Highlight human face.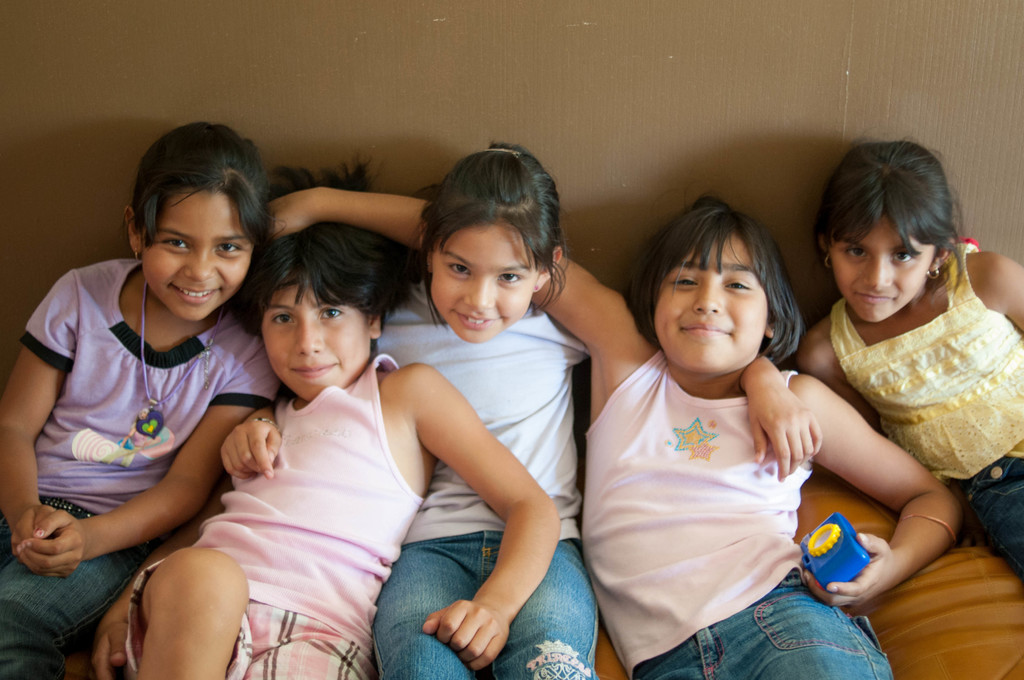
Highlighted region: crop(652, 240, 768, 370).
